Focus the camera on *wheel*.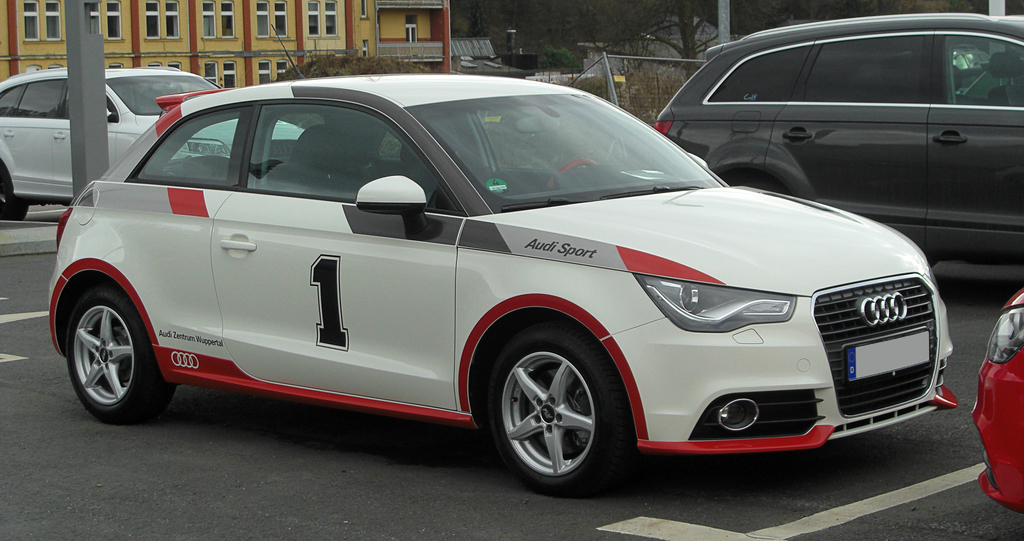
Focus region: x1=485, y1=323, x2=640, y2=496.
